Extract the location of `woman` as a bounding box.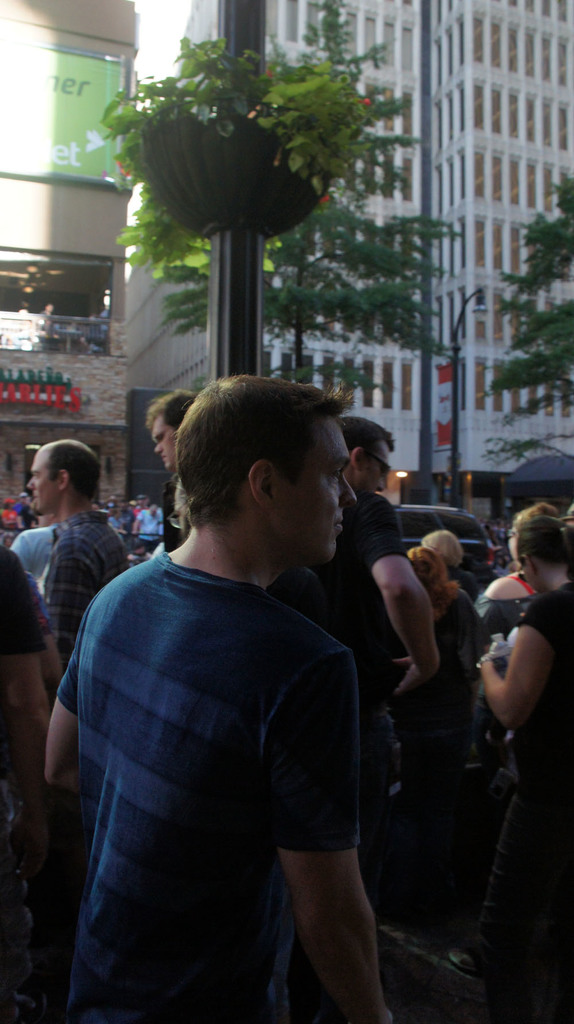
[454, 500, 573, 1002].
